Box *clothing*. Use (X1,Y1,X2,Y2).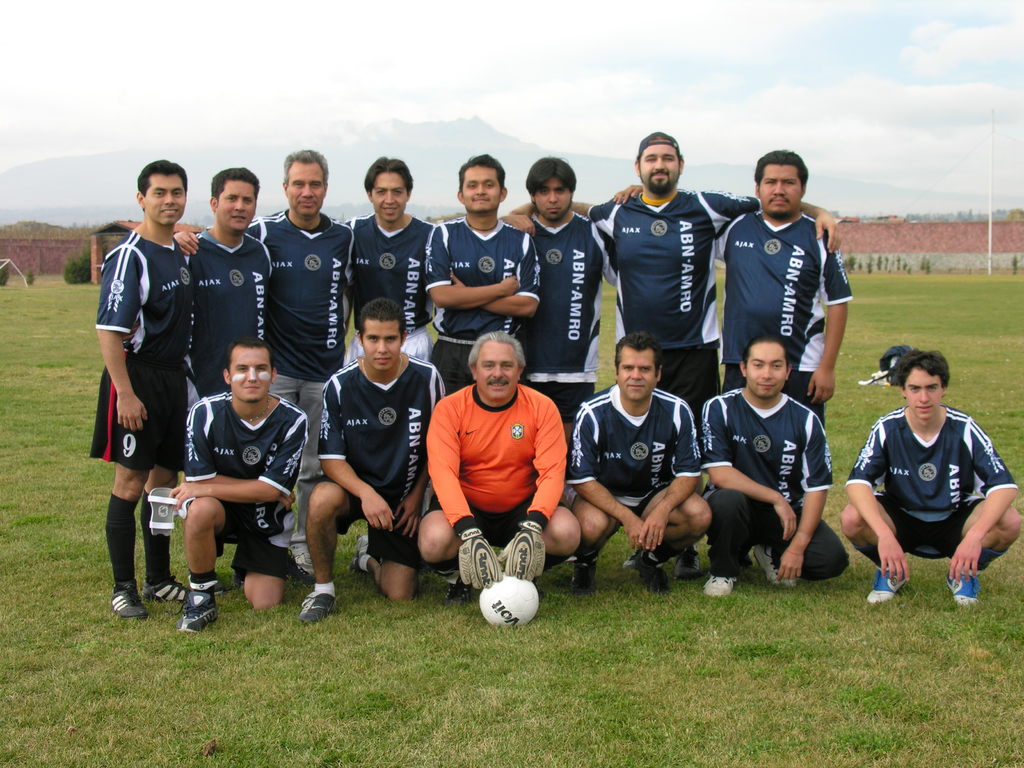
(318,353,451,569).
